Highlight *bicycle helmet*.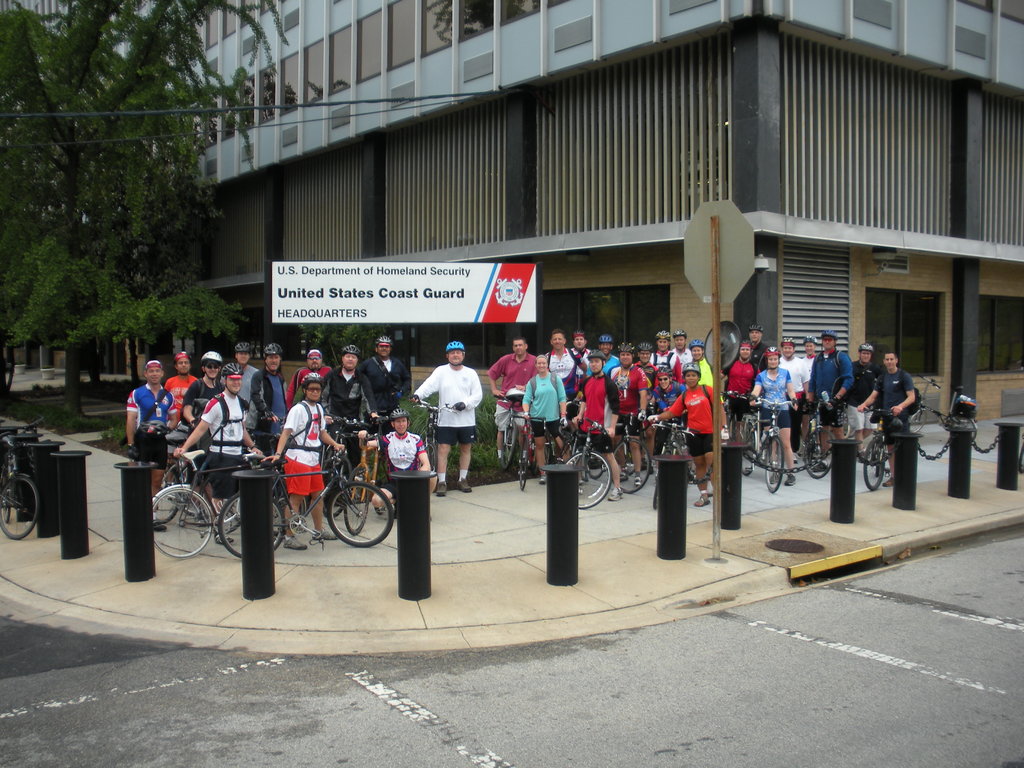
Highlighted region: l=300, t=369, r=323, b=387.
